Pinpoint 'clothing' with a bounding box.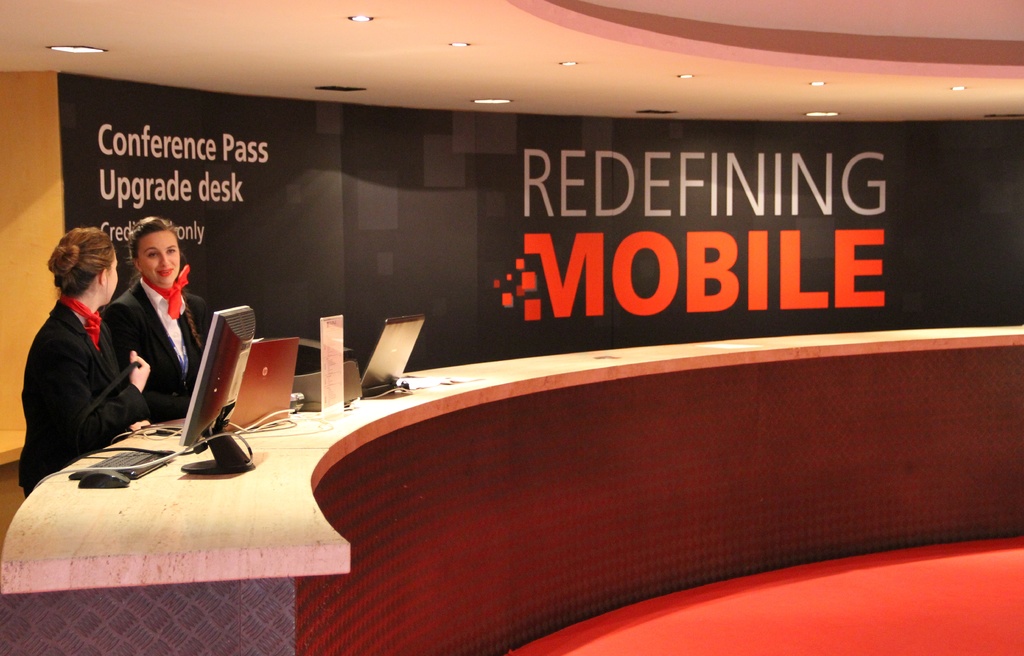
box=[107, 279, 221, 413].
